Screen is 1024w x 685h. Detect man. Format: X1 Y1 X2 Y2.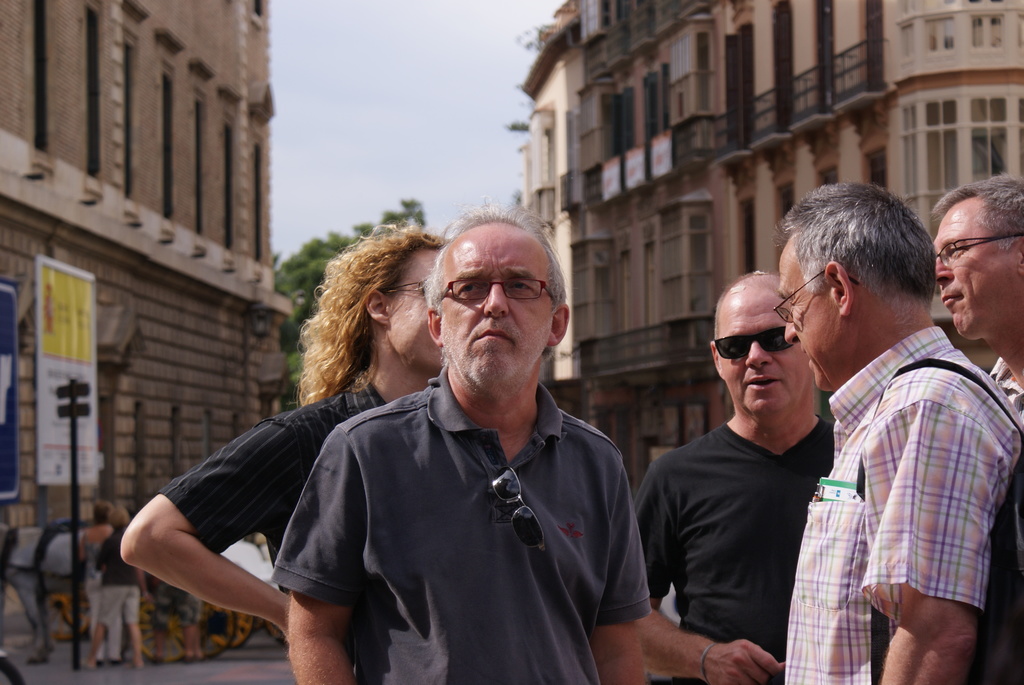
763 184 1020 680.
